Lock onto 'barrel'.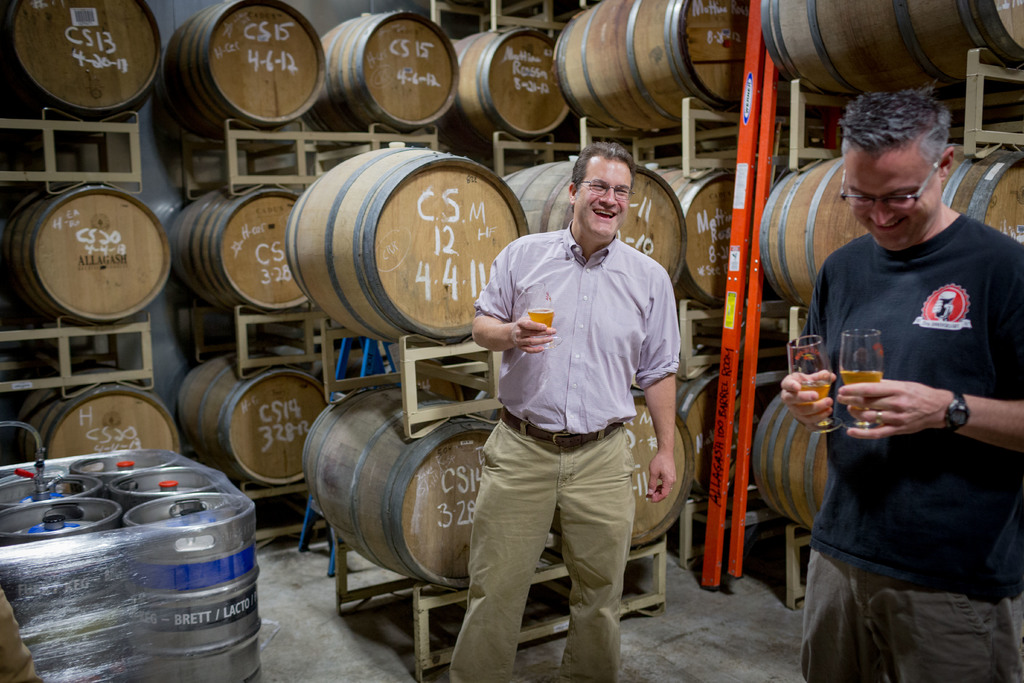
Locked: (159,343,338,486).
